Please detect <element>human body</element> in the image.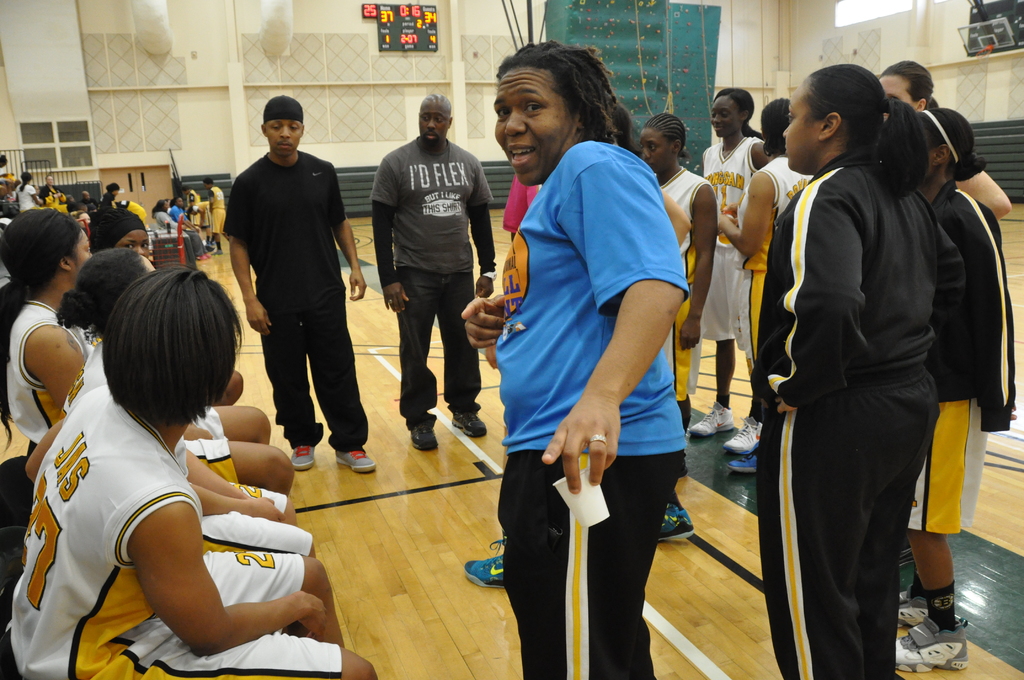
[369,95,499,451].
